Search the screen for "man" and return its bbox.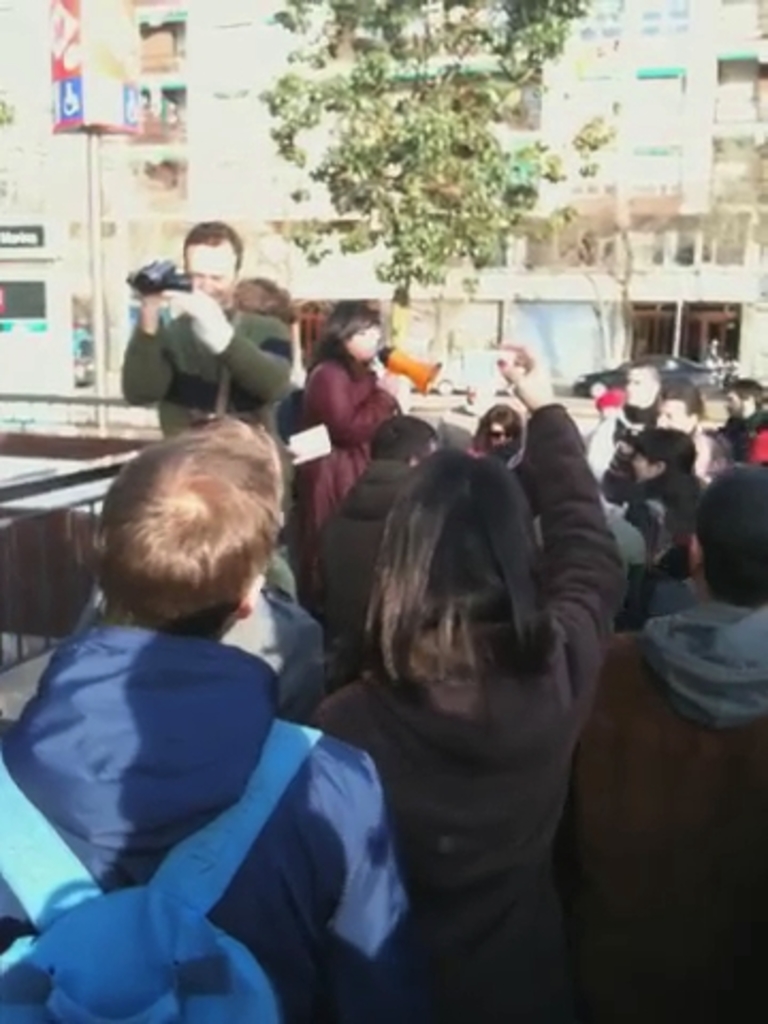
Found: region(589, 363, 655, 471).
